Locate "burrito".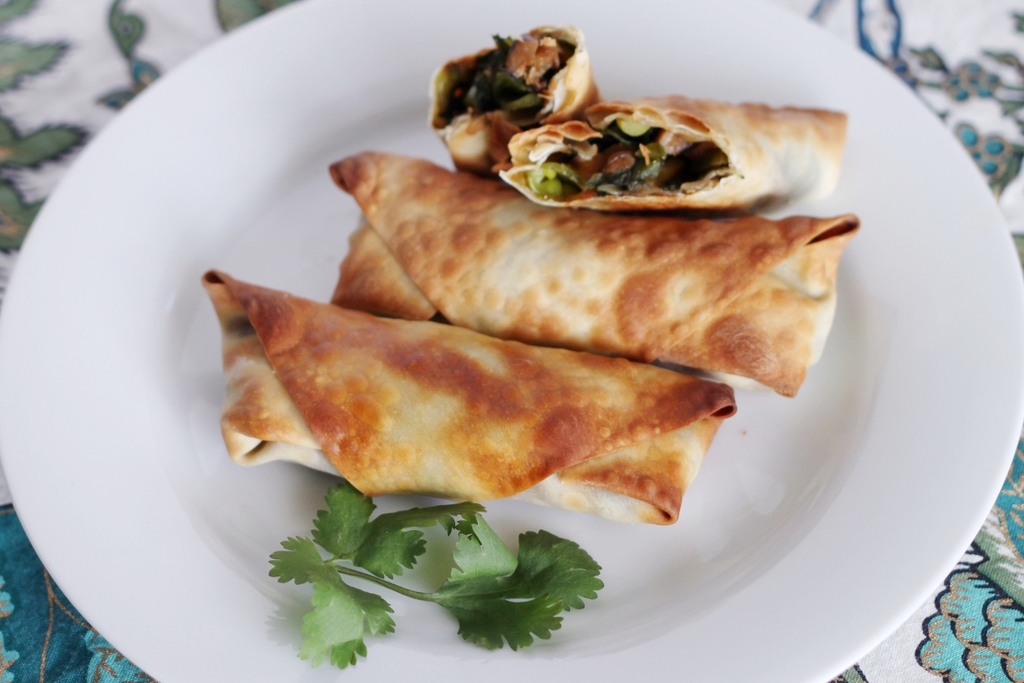
Bounding box: pyautogui.locateOnScreen(209, 265, 737, 527).
